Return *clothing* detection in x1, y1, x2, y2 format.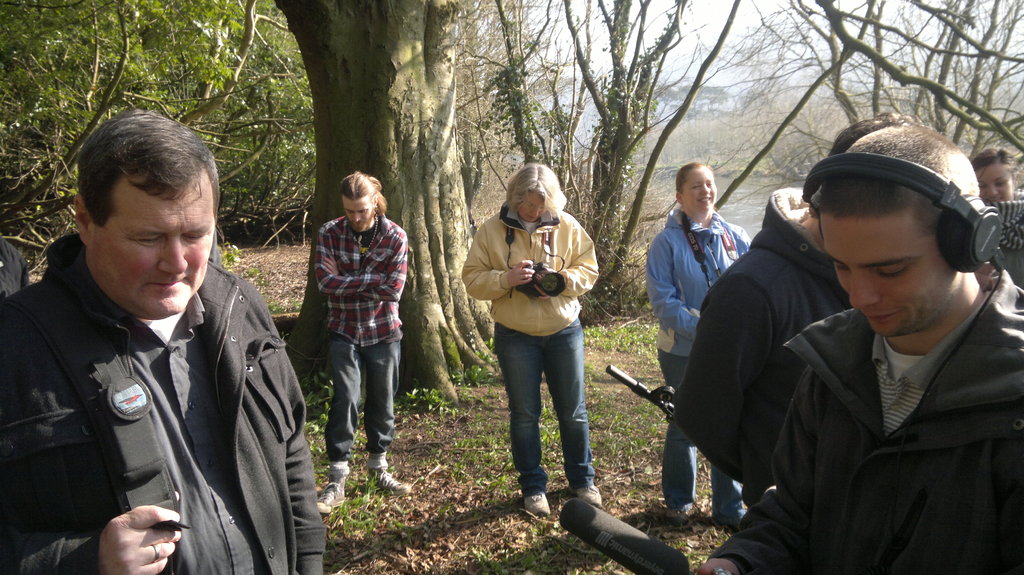
689, 297, 1023, 574.
